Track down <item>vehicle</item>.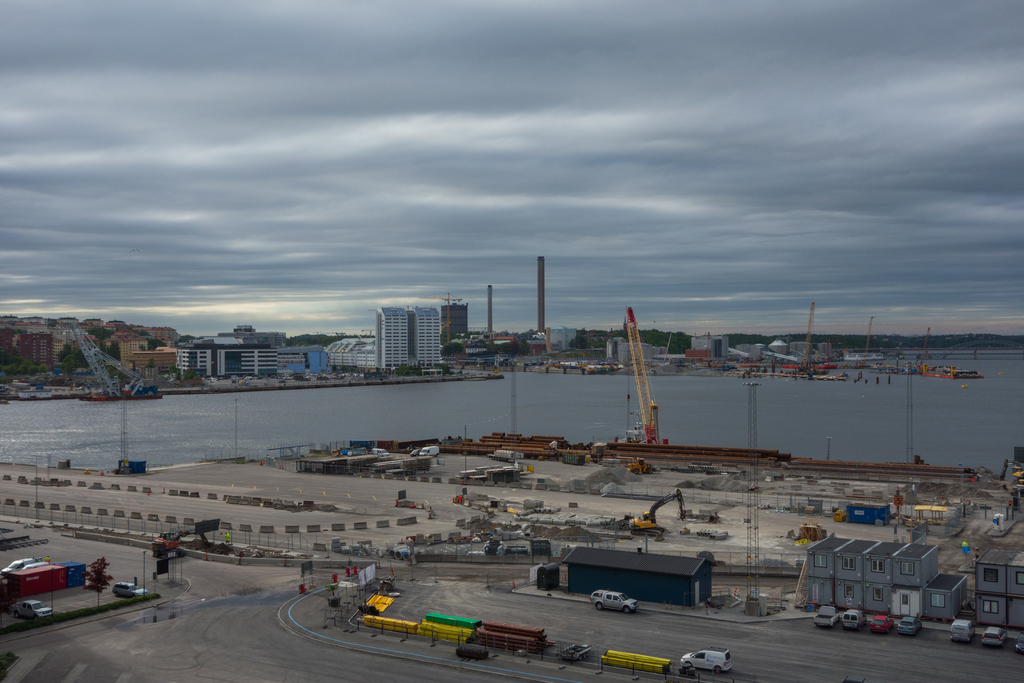
Tracked to 112 581 150 600.
